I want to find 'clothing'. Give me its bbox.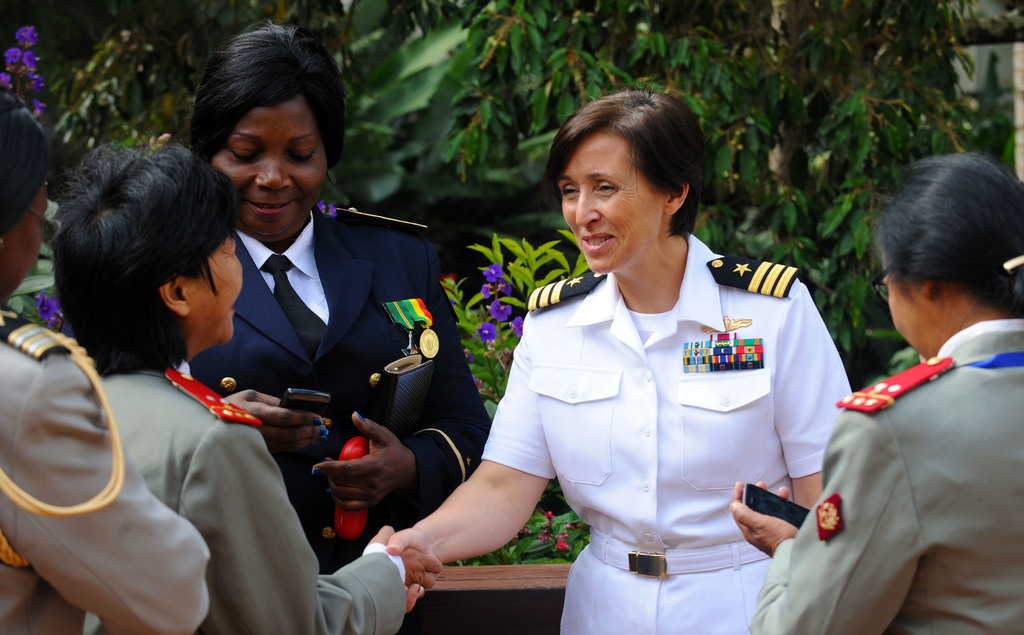
[x1=742, y1=321, x2=1023, y2=634].
